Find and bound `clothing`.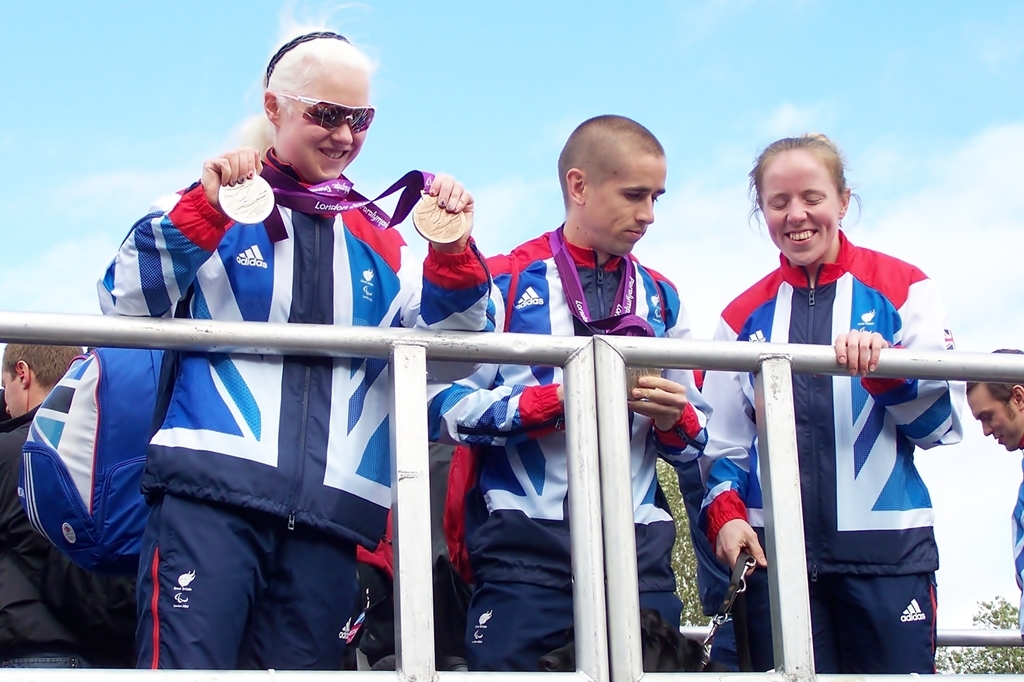
Bound: bbox=[1008, 445, 1023, 631].
